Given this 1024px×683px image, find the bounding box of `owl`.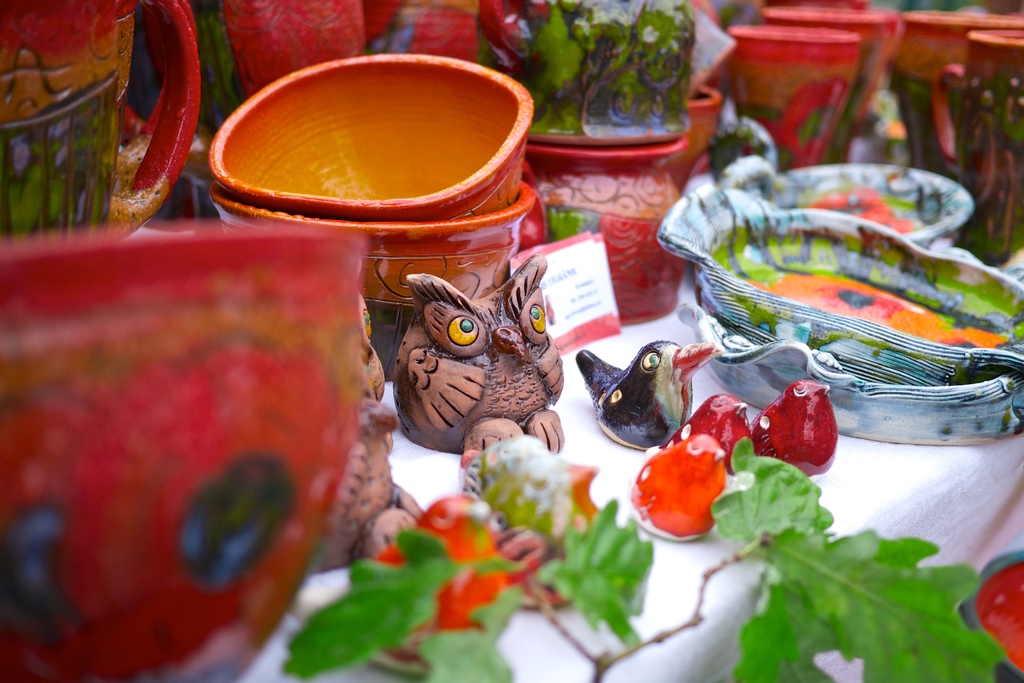
(394,254,576,469).
